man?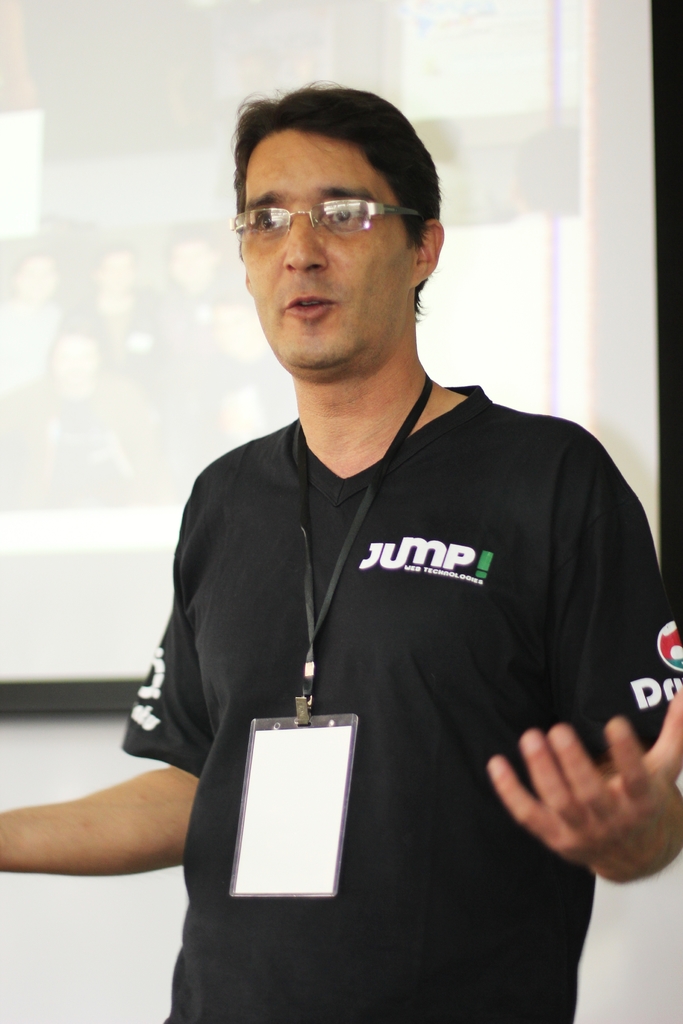
box=[0, 85, 682, 1023]
